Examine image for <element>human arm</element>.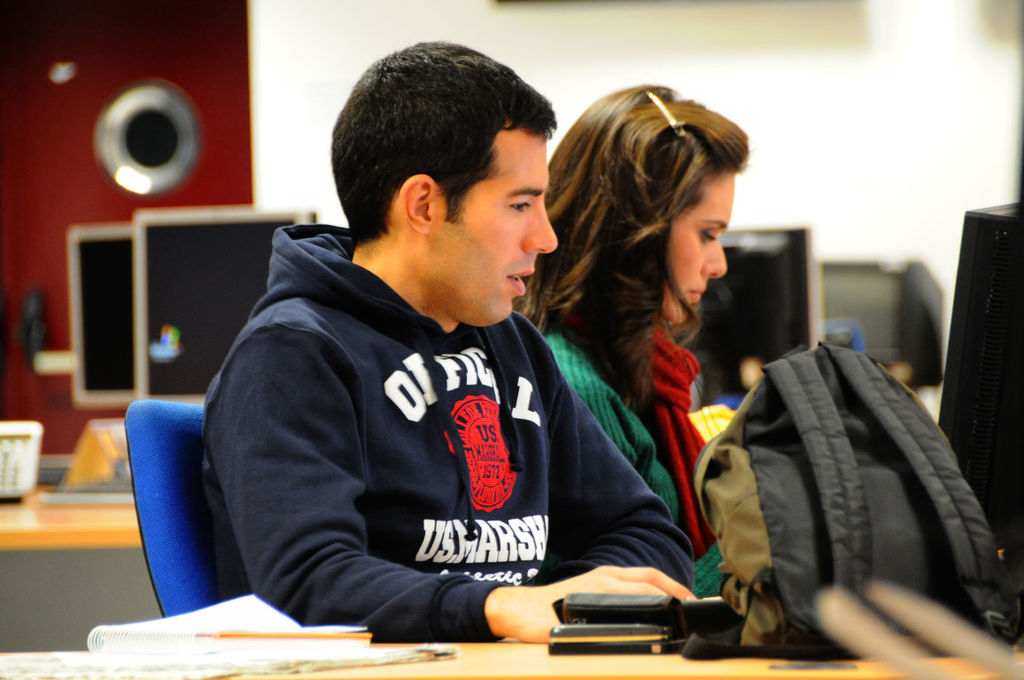
Examination result: [x1=215, y1=359, x2=640, y2=645].
